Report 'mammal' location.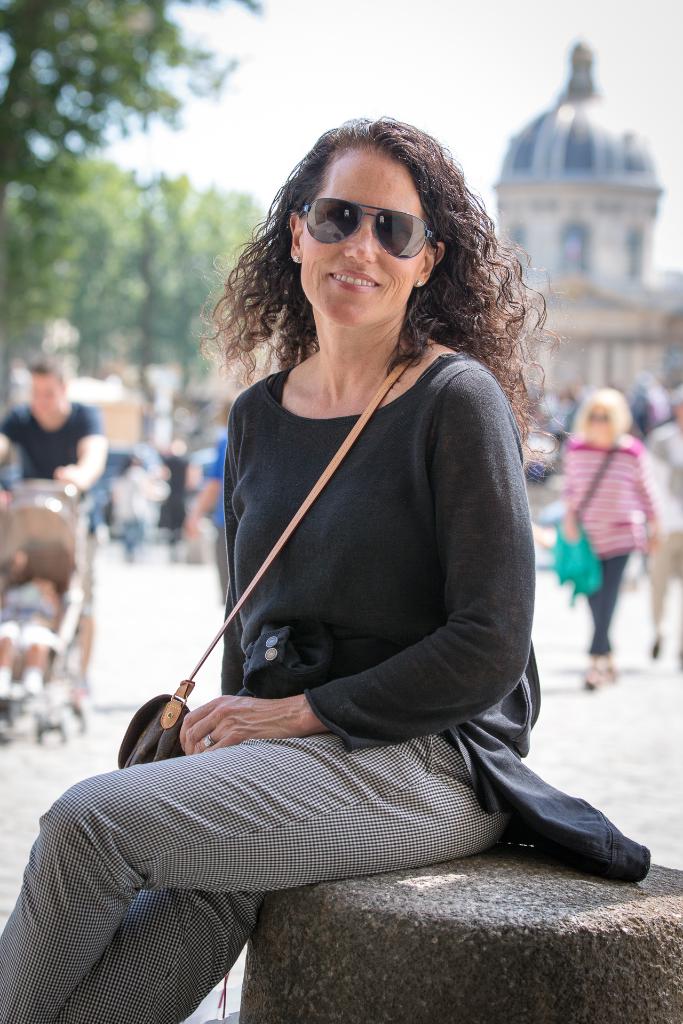
Report: rect(0, 576, 65, 693).
